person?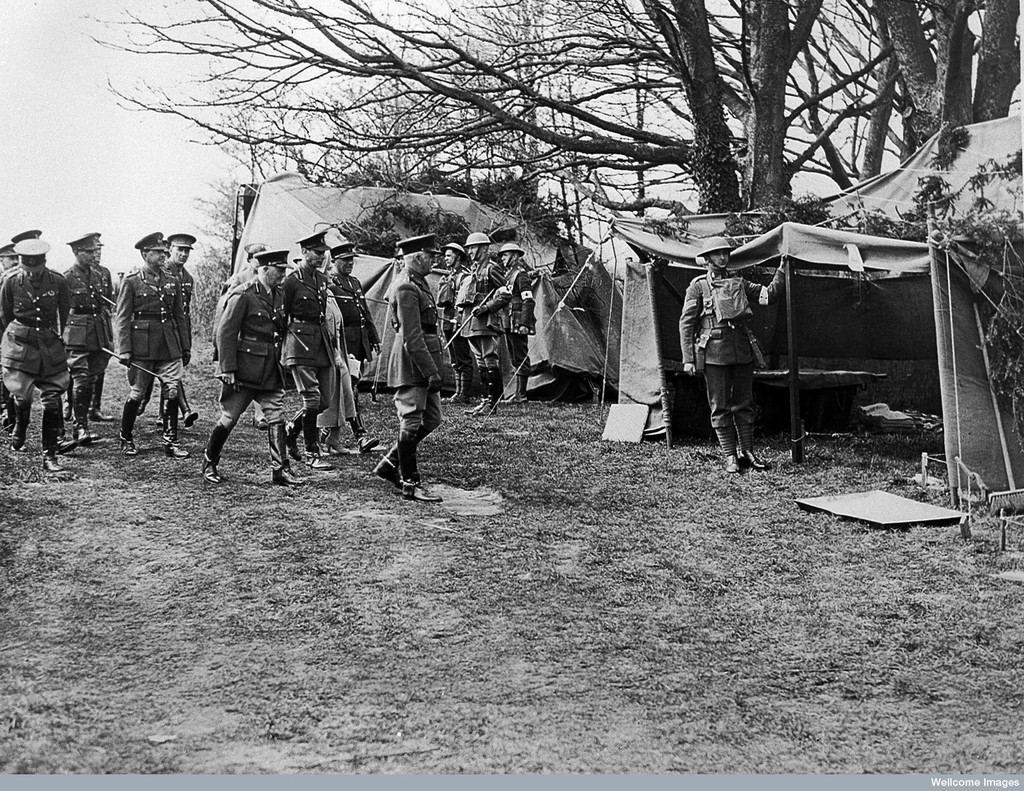
region(316, 248, 381, 454)
